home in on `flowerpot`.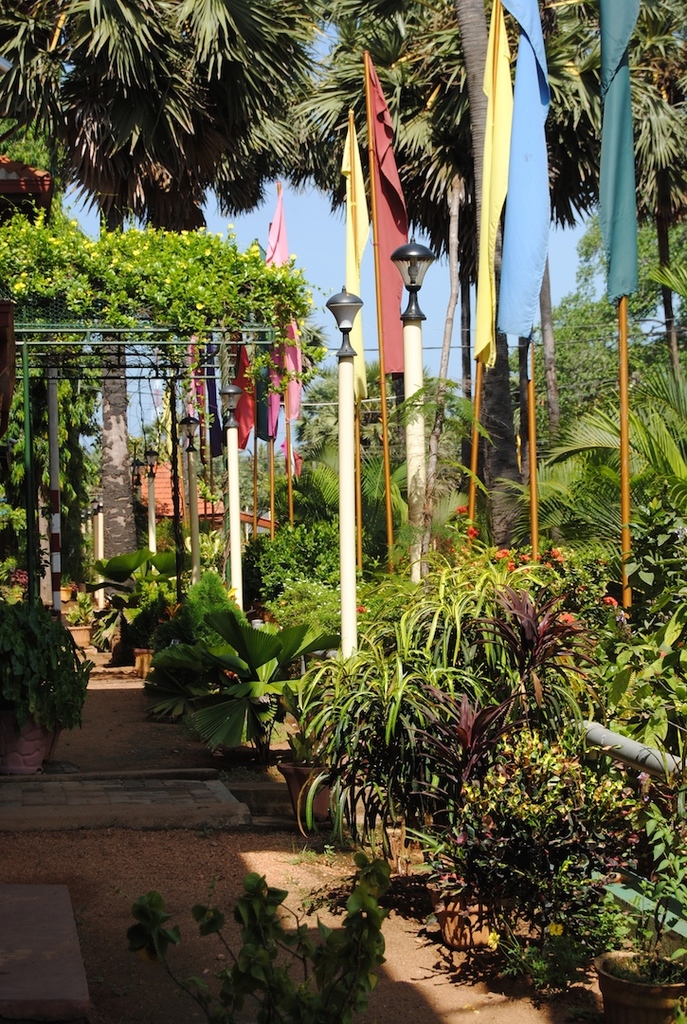
Homed in at x1=425 y1=874 x2=495 y2=945.
